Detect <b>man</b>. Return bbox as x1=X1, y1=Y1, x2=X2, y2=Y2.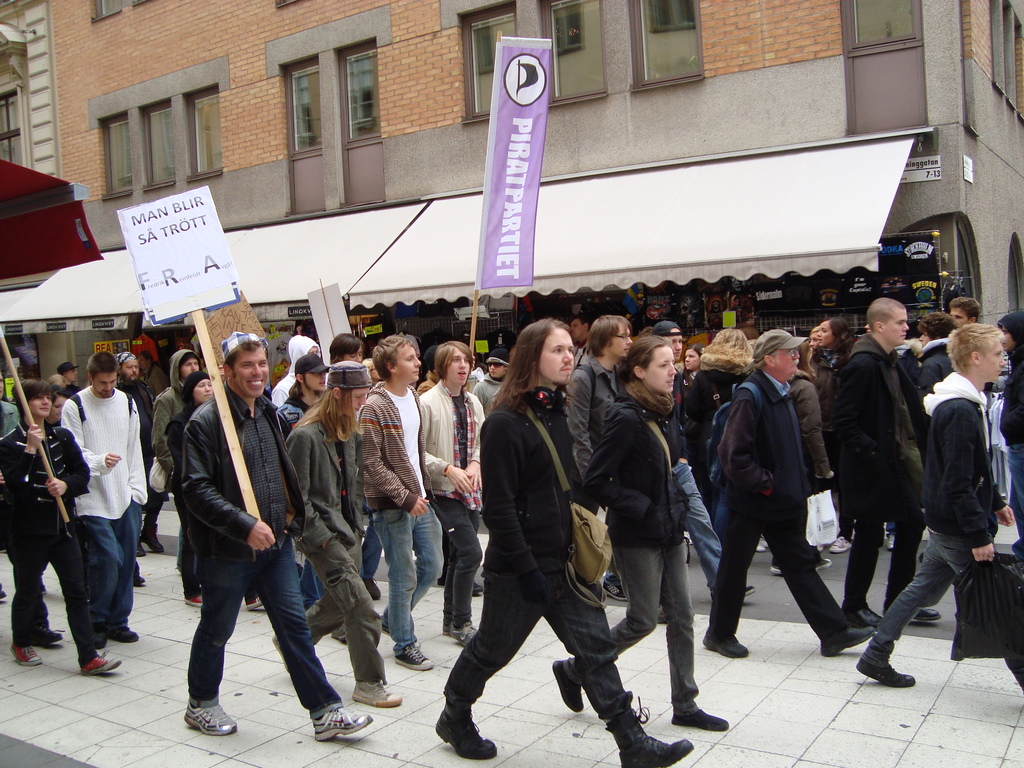
x1=567, y1=315, x2=632, y2=476.
